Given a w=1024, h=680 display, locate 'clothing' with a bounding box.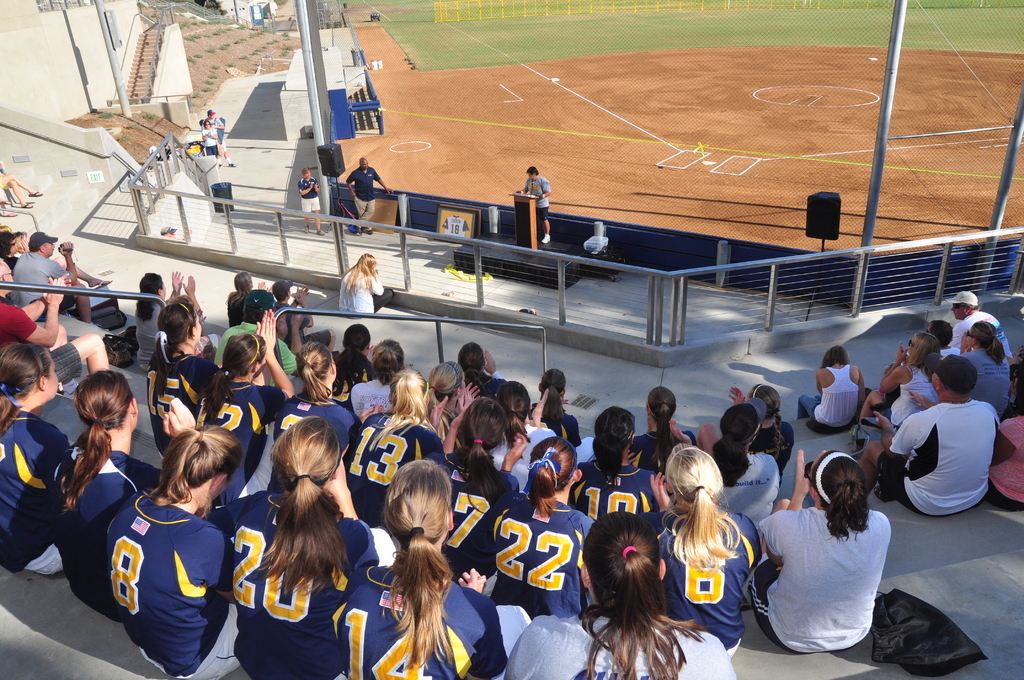
Located: bbox(891, 373, 942, 425).
